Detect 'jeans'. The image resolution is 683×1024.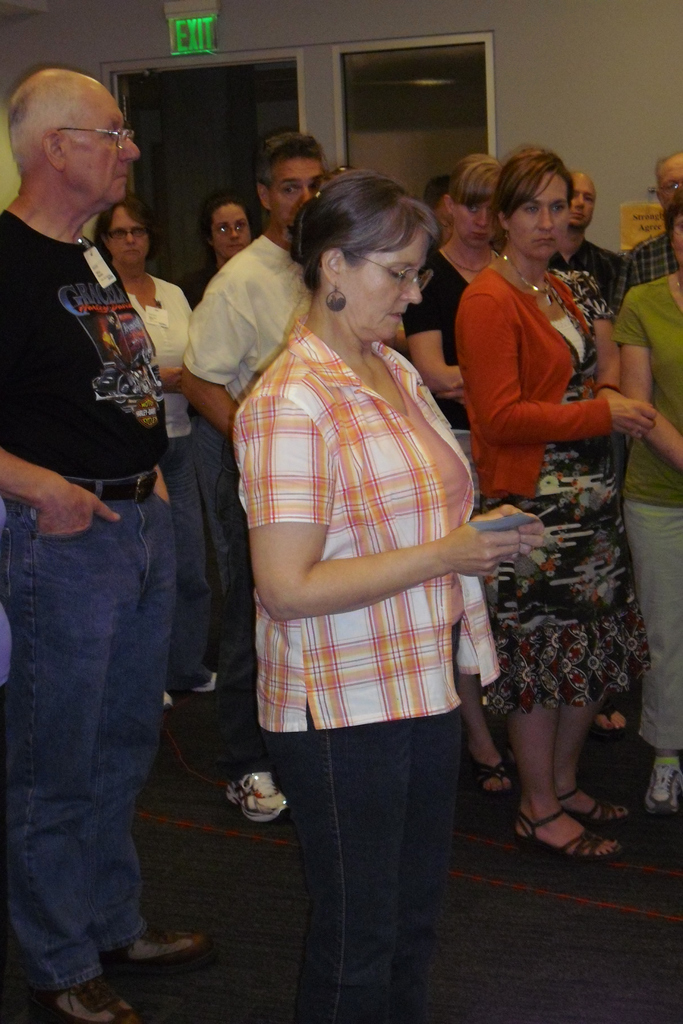
crop(155, 447, 215, 689).
